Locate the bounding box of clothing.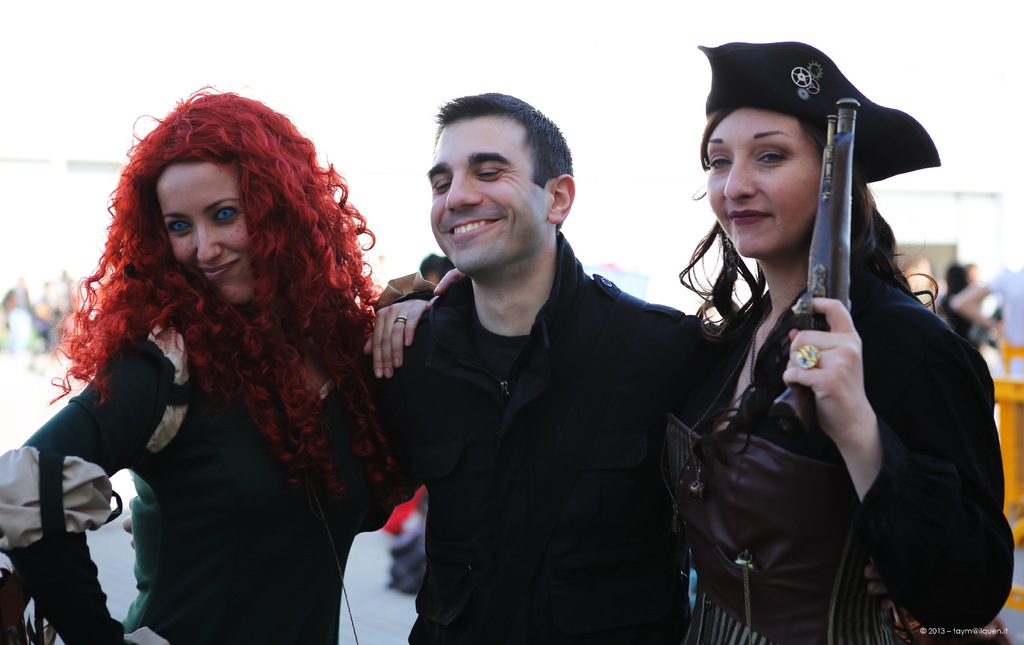
Bounding box: [681, 272, 1016, 644].
